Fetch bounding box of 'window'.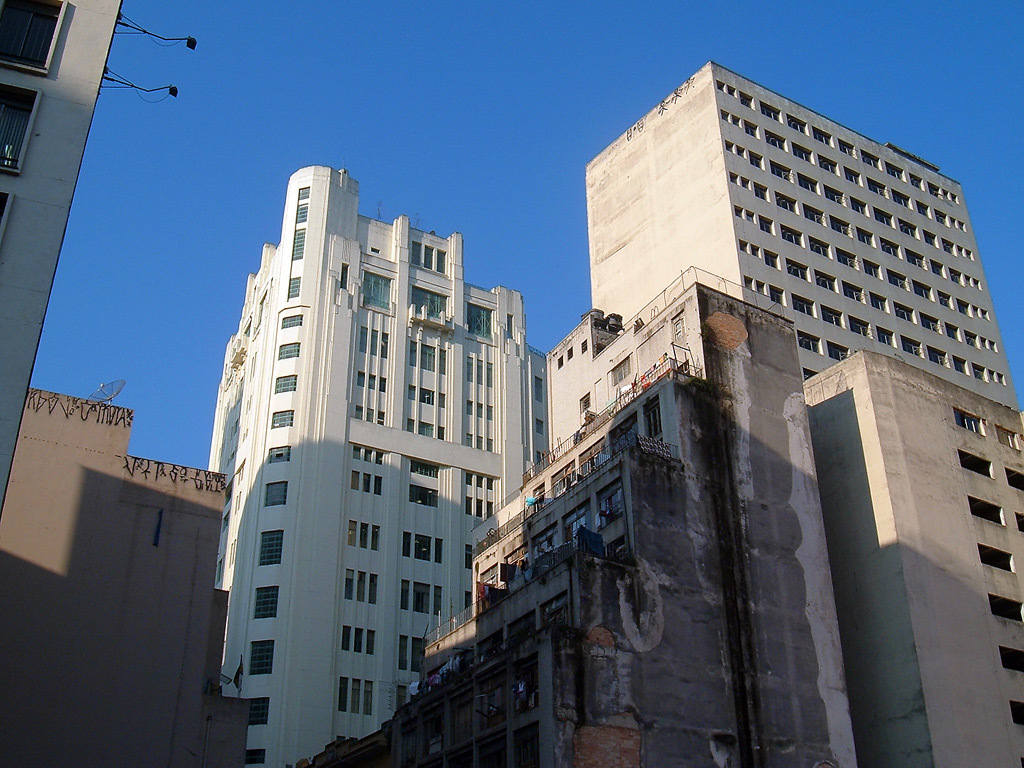
Bbox: bbox=(925, 228, 937, 245).
